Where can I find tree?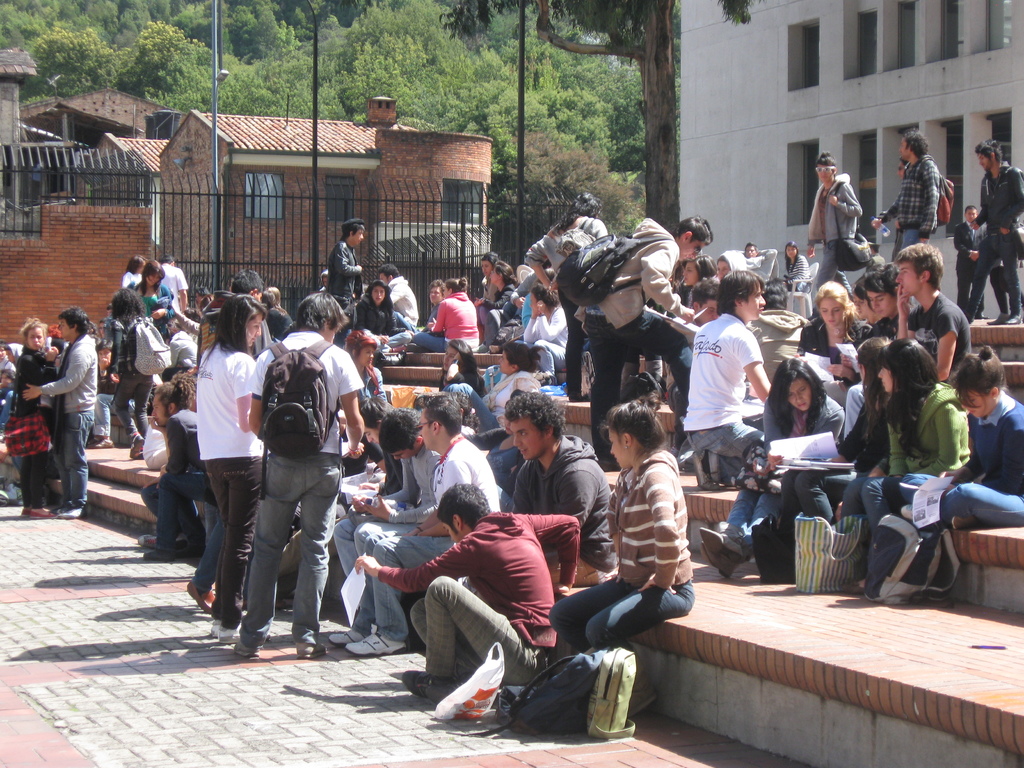
You can find it at crop(276, 0, 755, 238).
